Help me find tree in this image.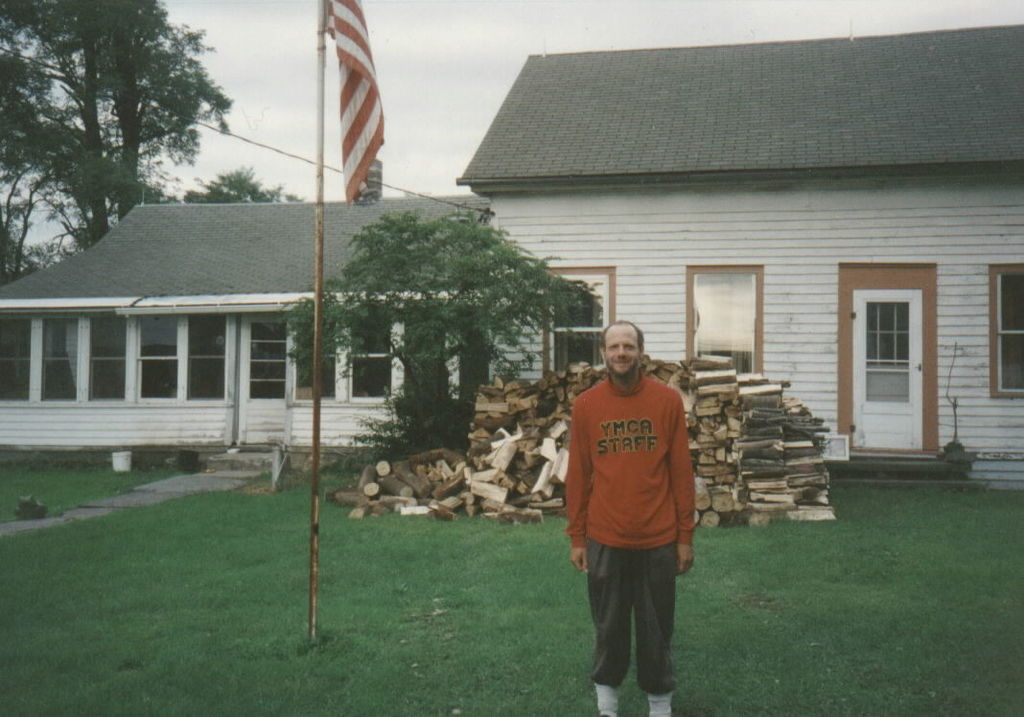
Found it: (271,203,585,460).
